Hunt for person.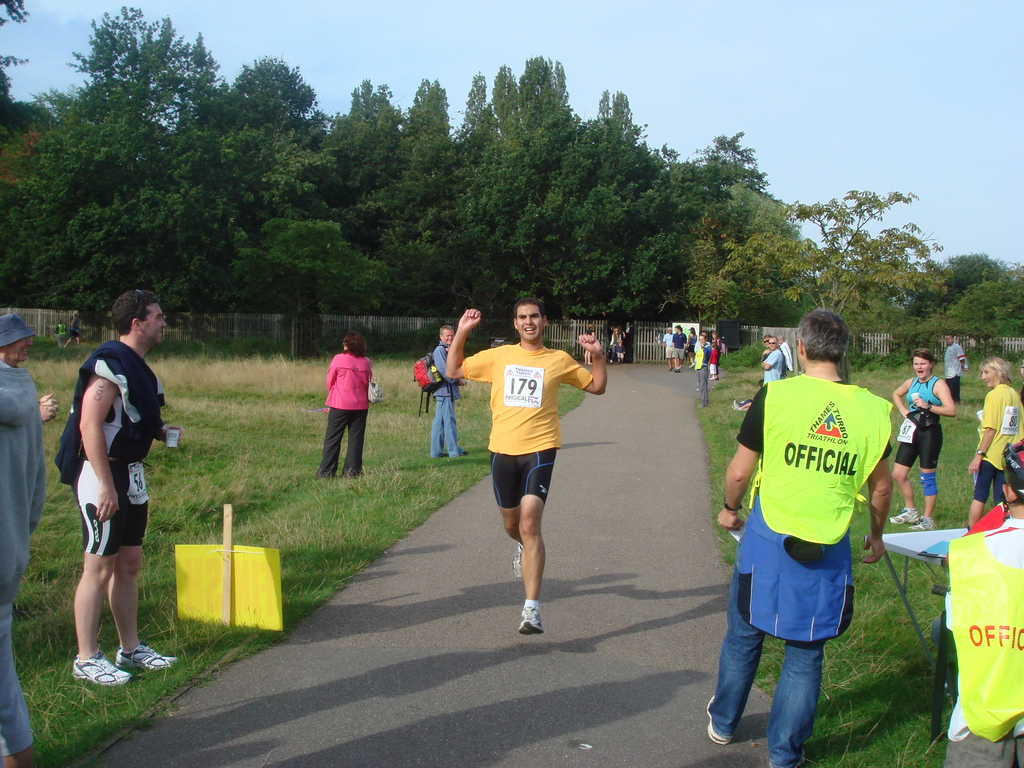
Hunted down at box=[761, 336, 771, 360].
